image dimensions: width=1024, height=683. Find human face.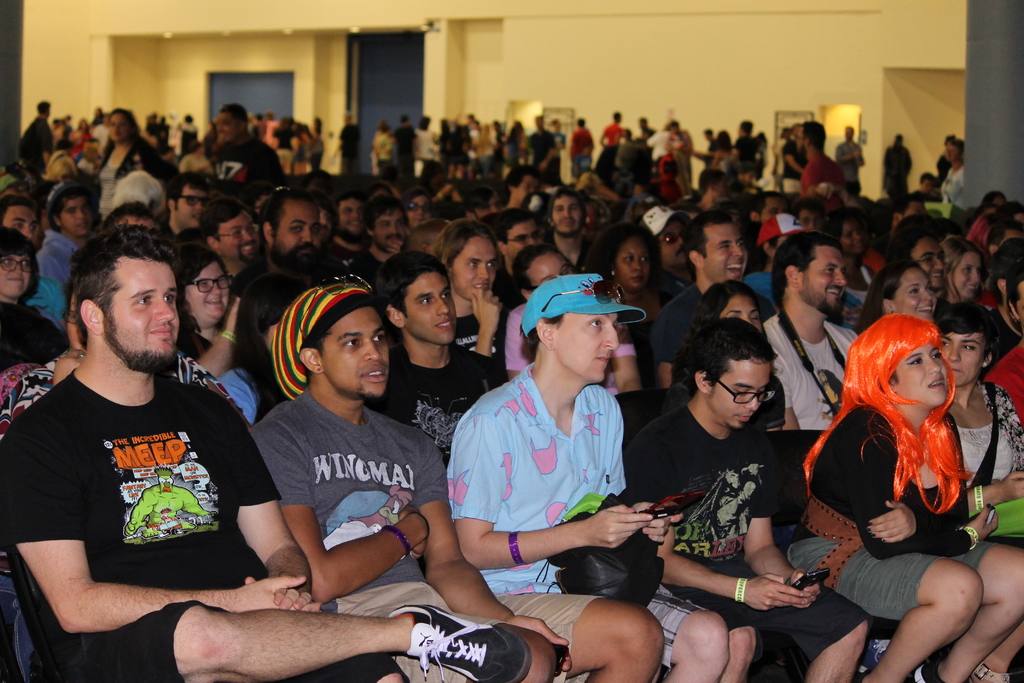
bbox=(939, 336, 985, 388).
